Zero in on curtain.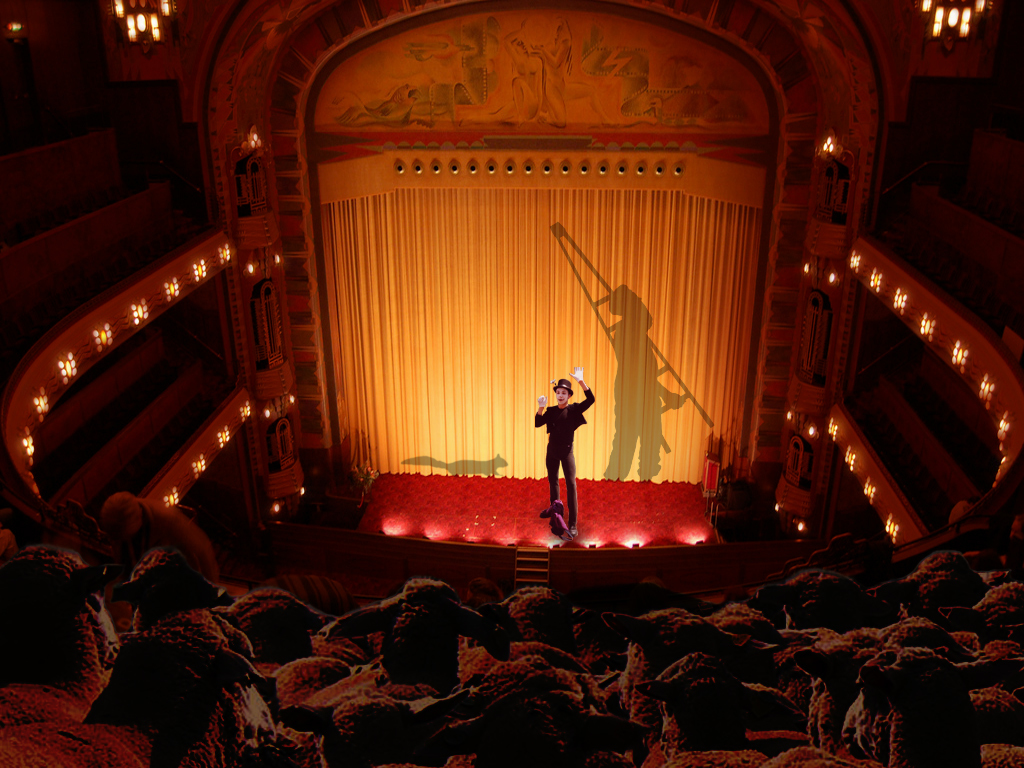
Zeroed in: 238,145,760,539.
